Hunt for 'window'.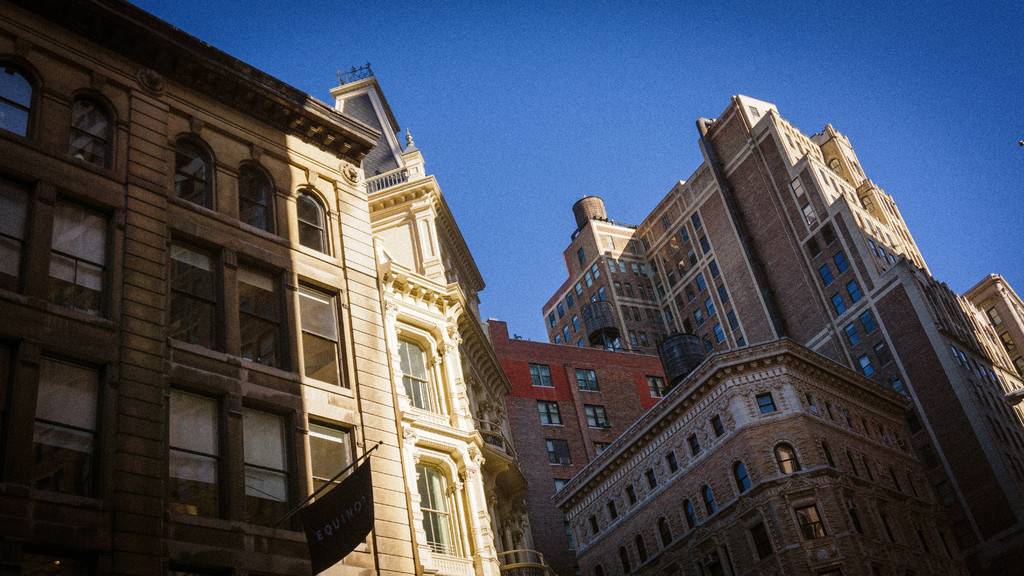
Hunted down at rect(0, 56, 33, 138).
